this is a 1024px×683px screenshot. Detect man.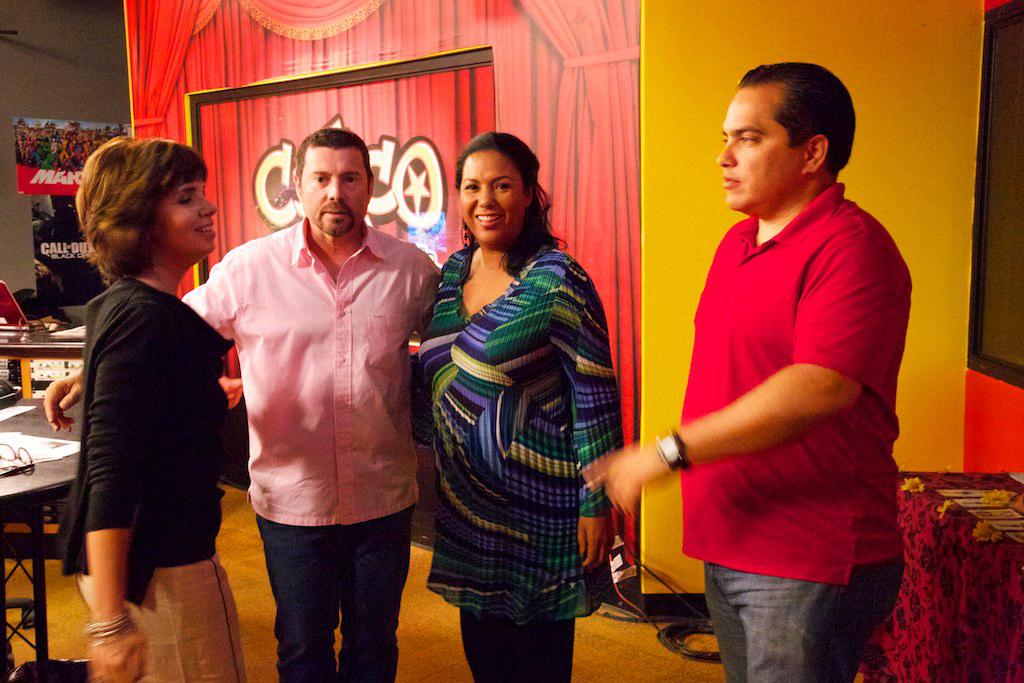
bbox=(45, 124, 455, 682).
